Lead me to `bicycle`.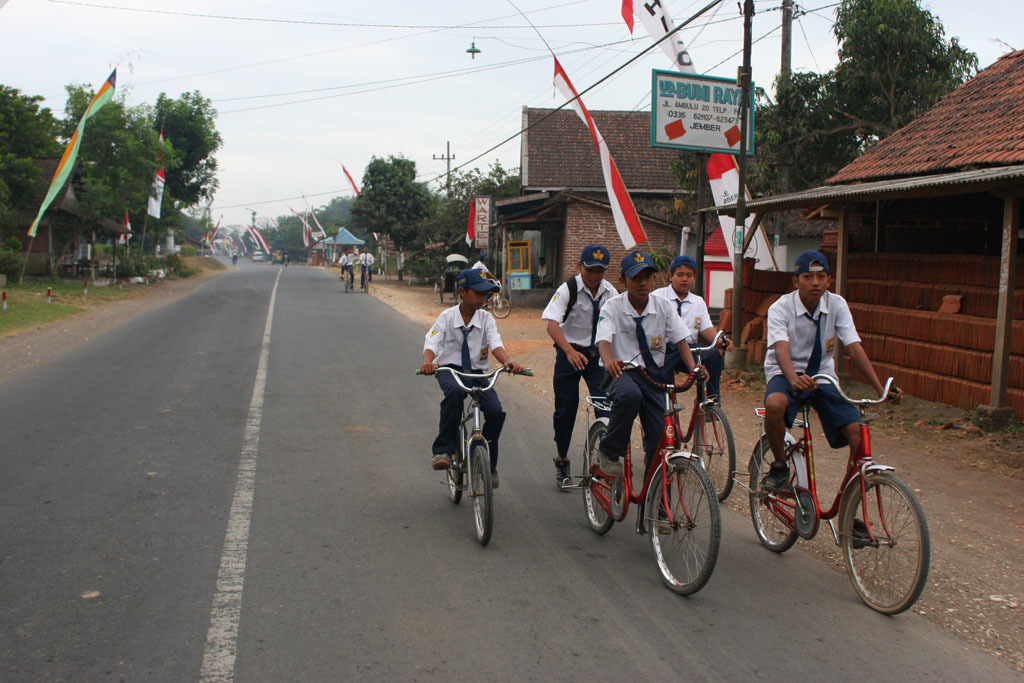
Lead to [x1=338, y1=261, x2=355, y2=293].
